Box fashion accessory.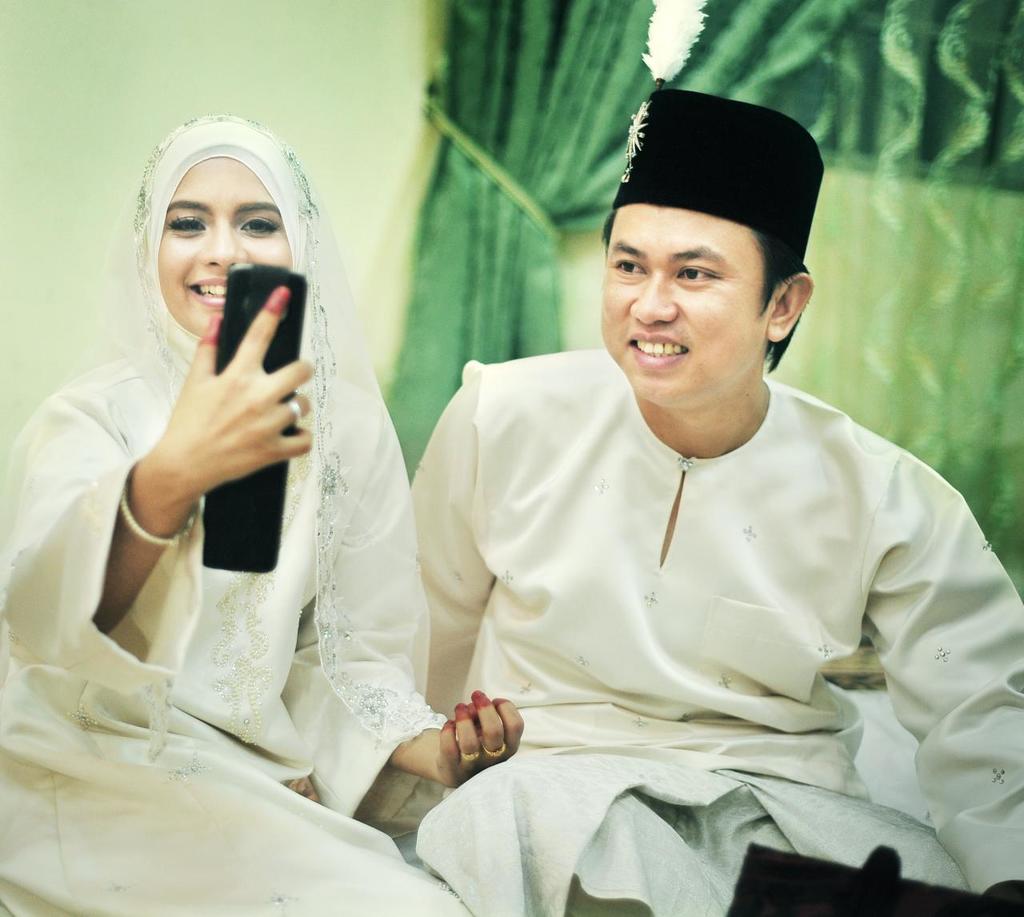
290, 399, 304, 426.
